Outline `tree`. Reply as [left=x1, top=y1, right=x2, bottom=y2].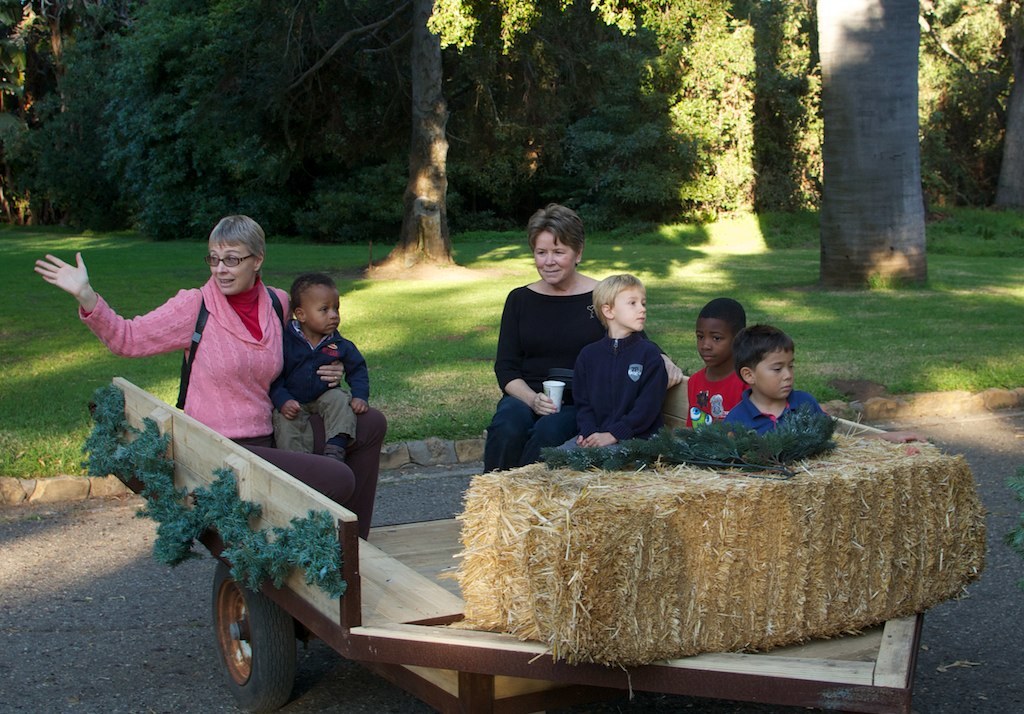
[left=129, top=85, right=206, bottom=232].
